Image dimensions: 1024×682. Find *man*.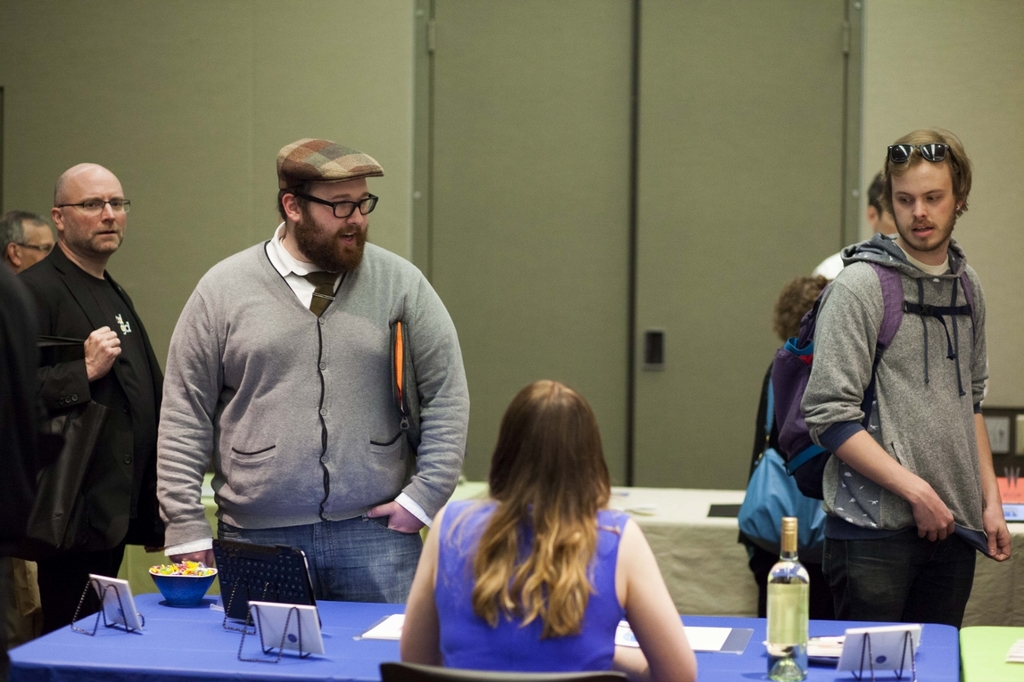
(left=0, top=209, right=58, bottom=273).
